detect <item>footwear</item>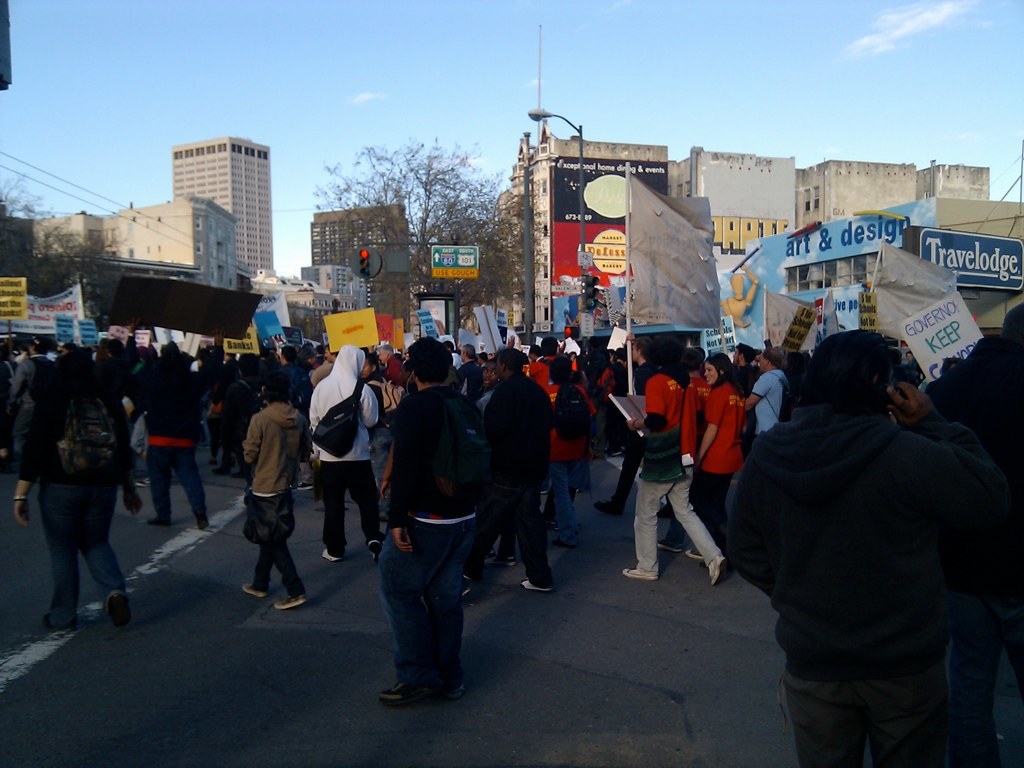
[271,594,307,612]
